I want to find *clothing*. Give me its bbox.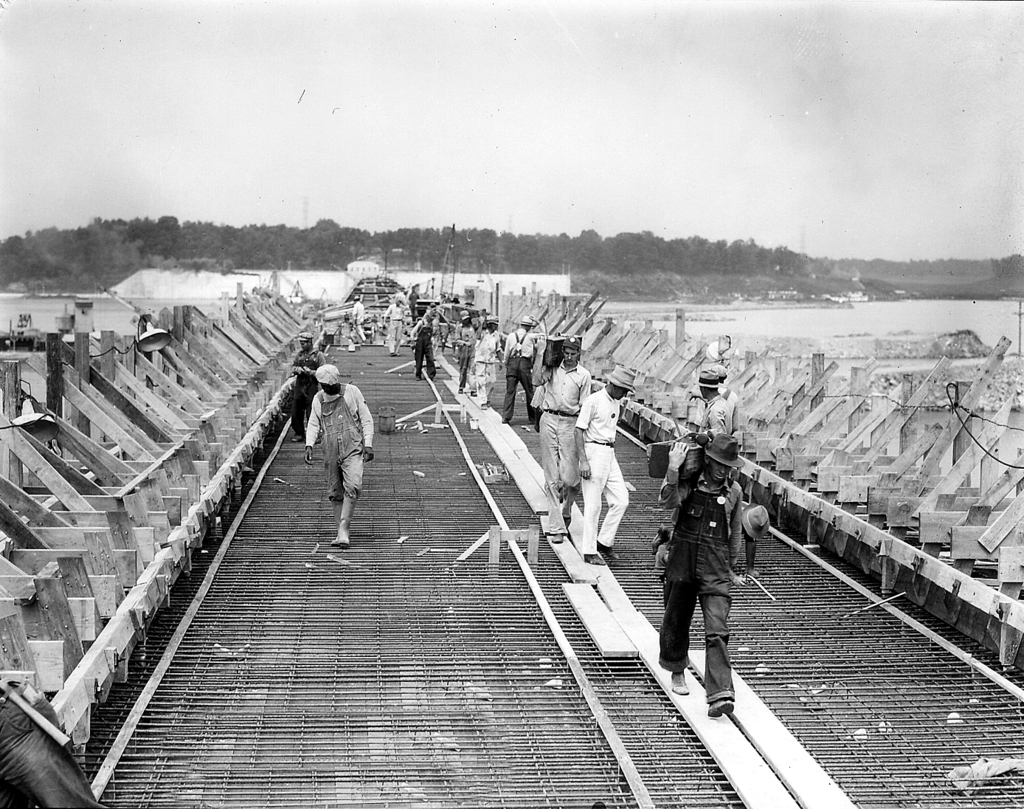
box=[665, 421, 769, 701].
